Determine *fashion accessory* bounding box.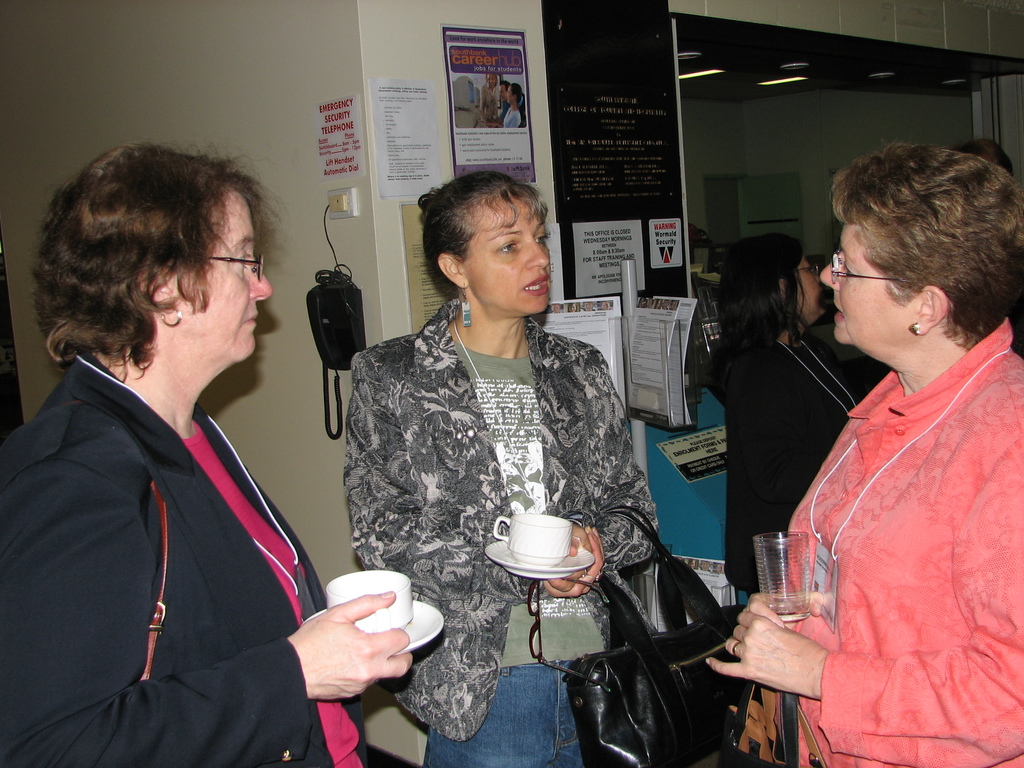
Determined: [left=7, top=353, right=413, bottom=767].
